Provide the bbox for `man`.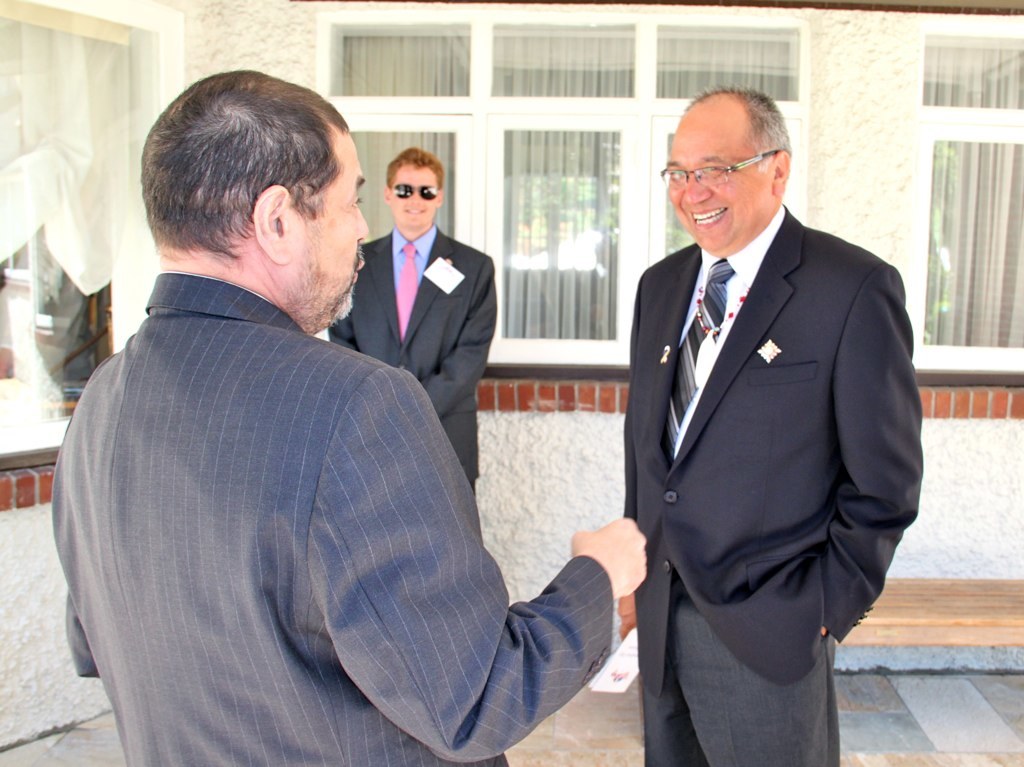
l=344, t=146, r=506, b=483.
